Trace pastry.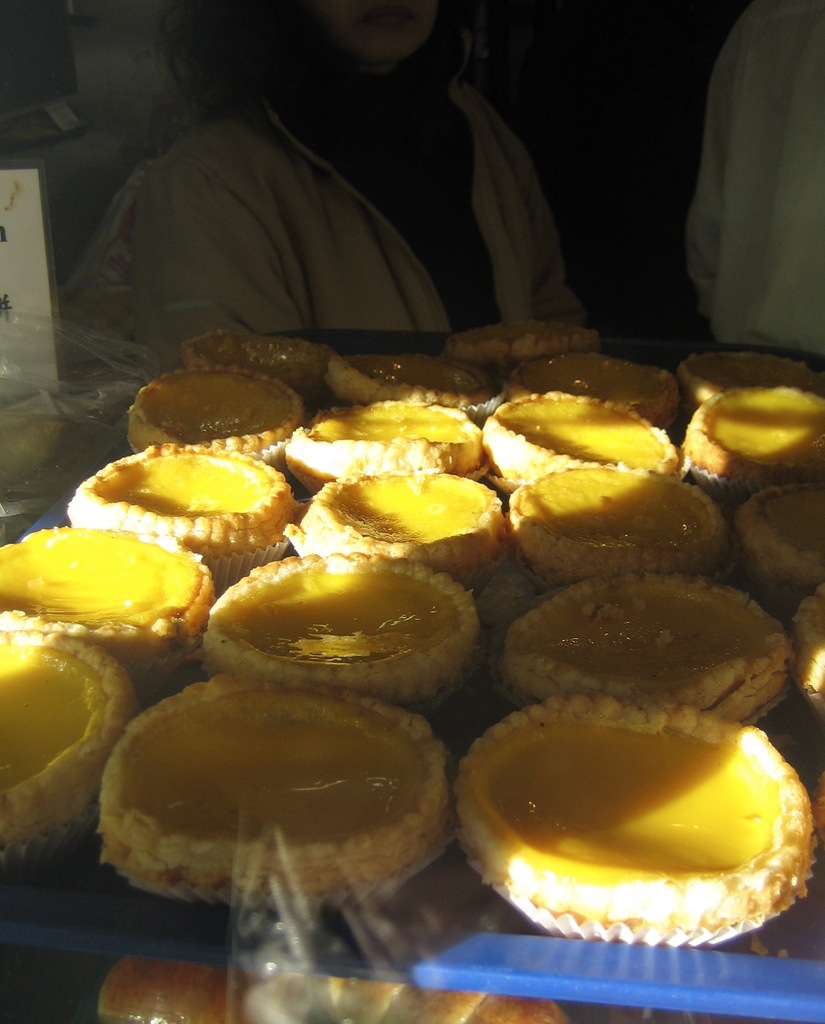
Traced to locate(319, 346, 508, 404).
